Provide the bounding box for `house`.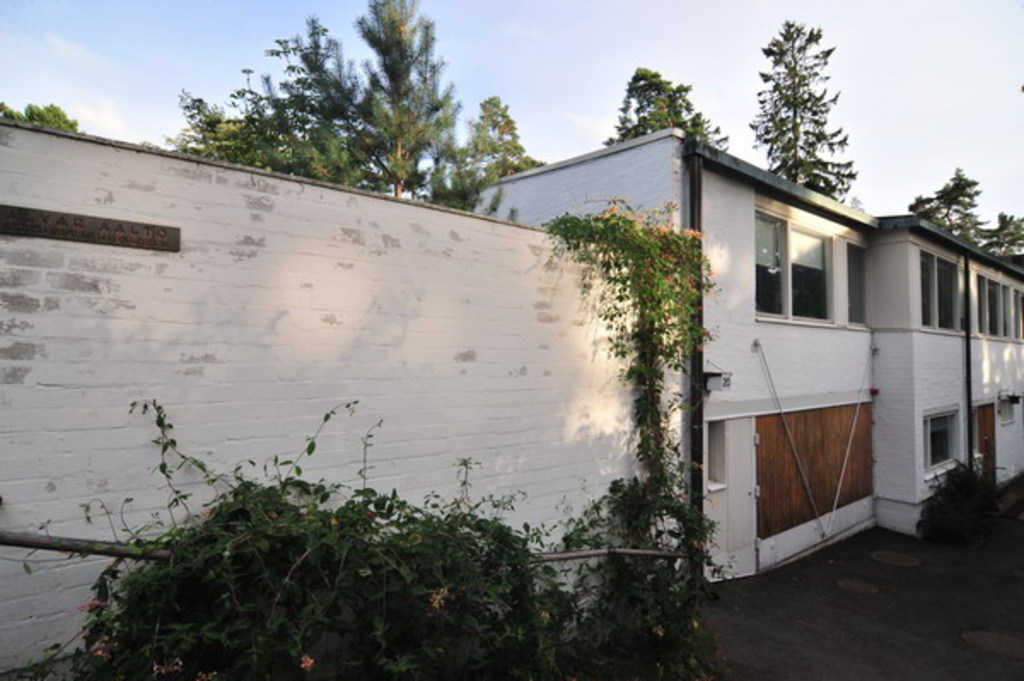
bbox(502, 89, 978, 585).
